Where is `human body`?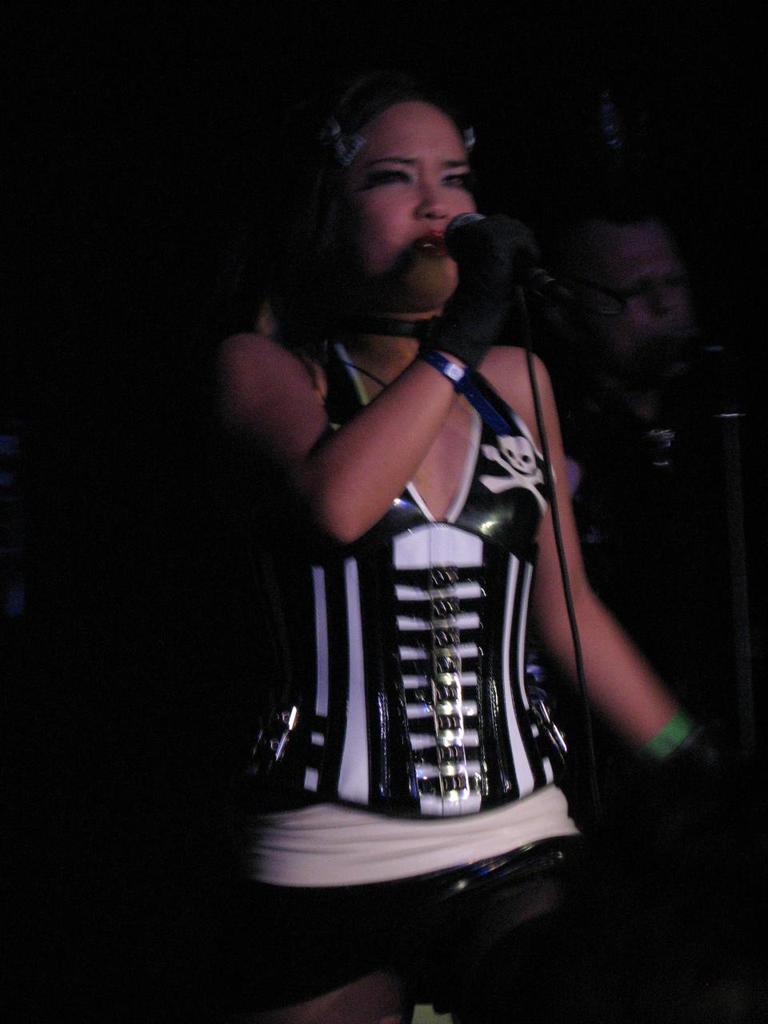
Rect(156, 101, 666, 1008).
